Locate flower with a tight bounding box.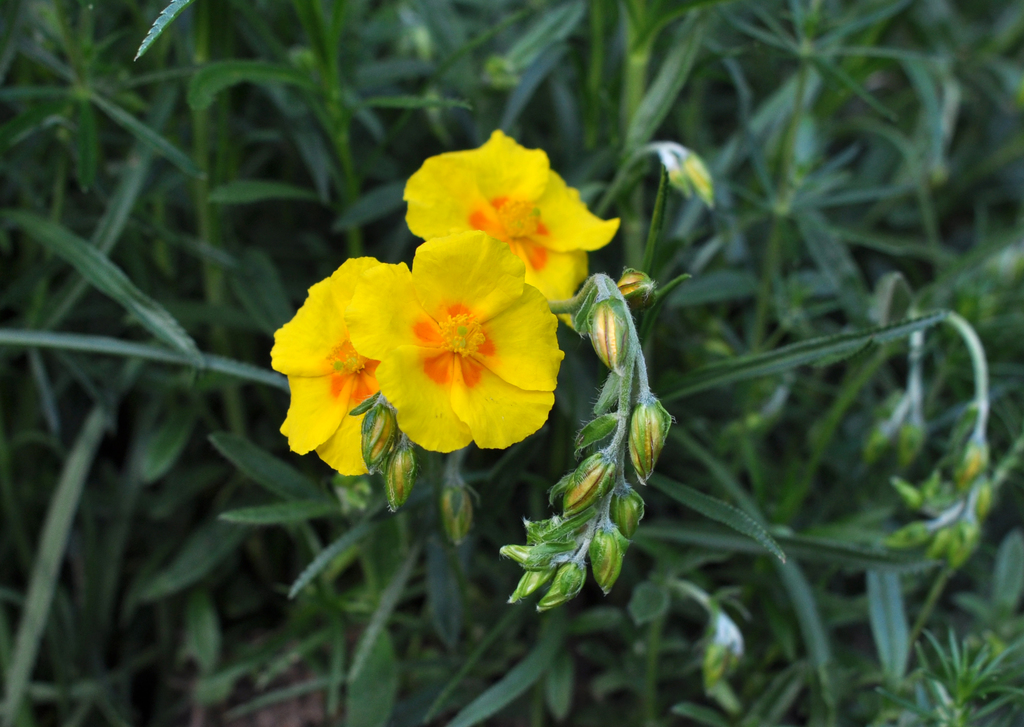
box=[359, 392, 395, 469].
